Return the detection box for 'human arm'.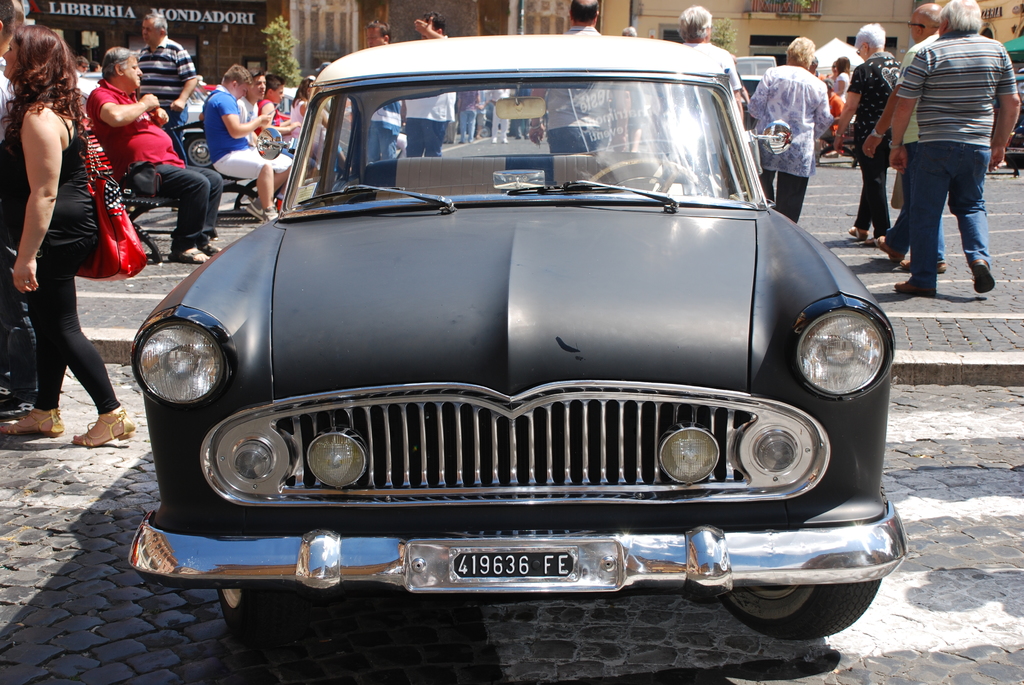
bbox=[863, 49, 914, 157].
